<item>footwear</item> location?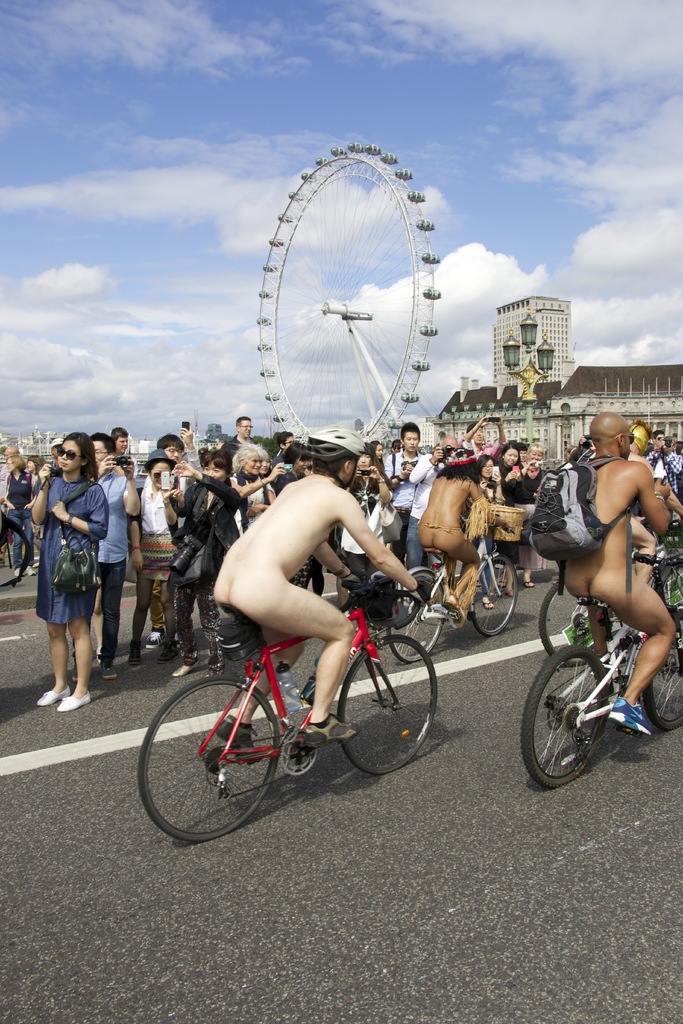
<bbox>606, 694, 654, 738</bbox>
